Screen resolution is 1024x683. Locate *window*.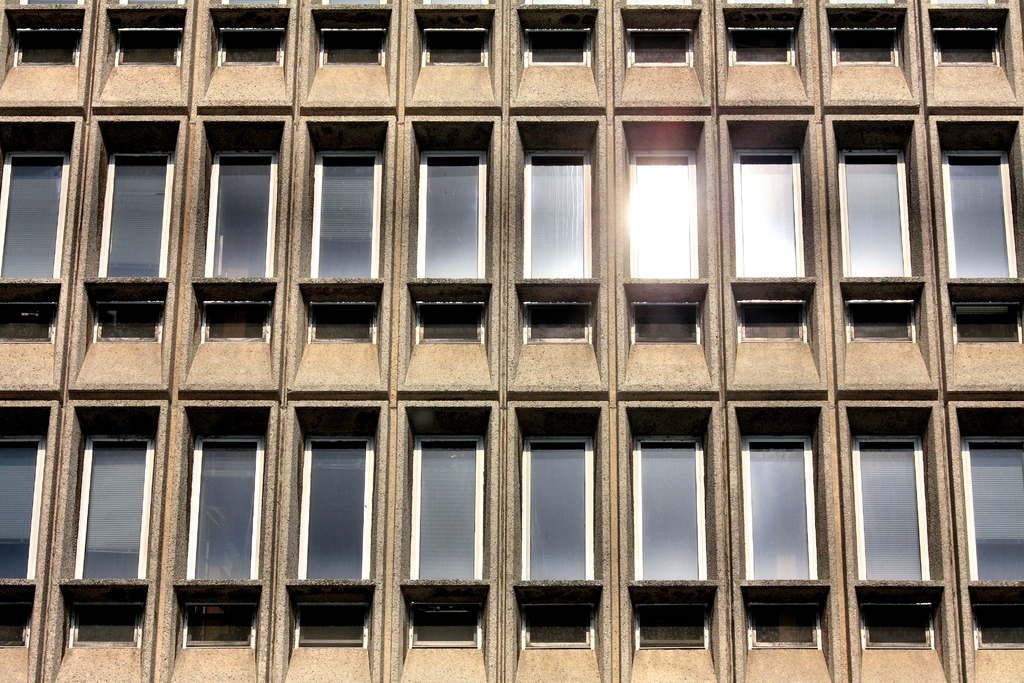
630:436:716:580.
